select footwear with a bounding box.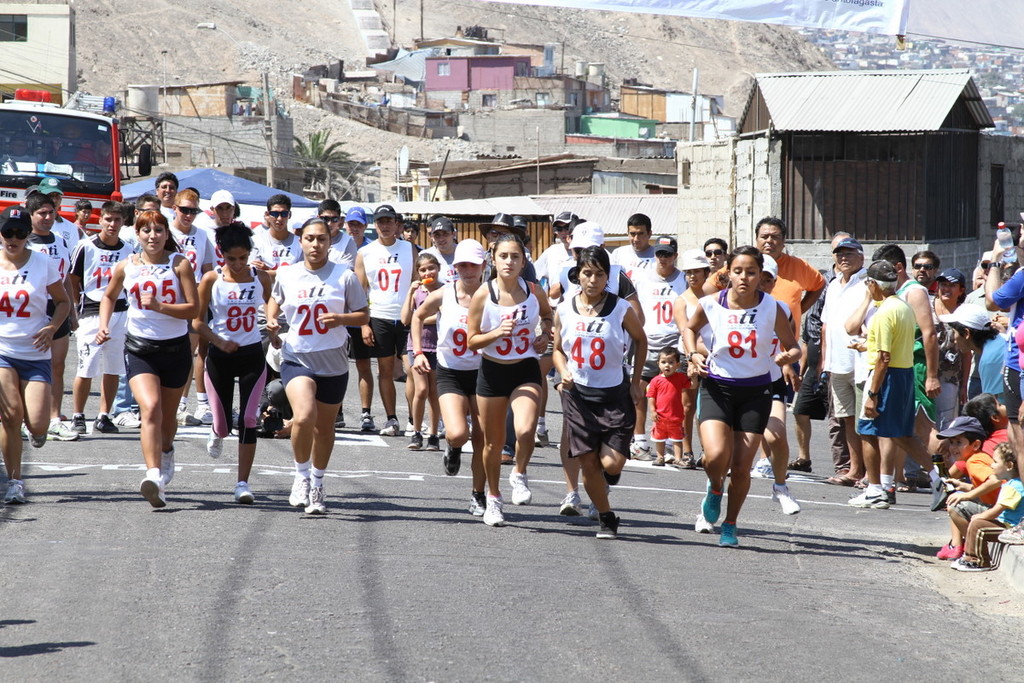
rect(932, 536, 961, 558).
